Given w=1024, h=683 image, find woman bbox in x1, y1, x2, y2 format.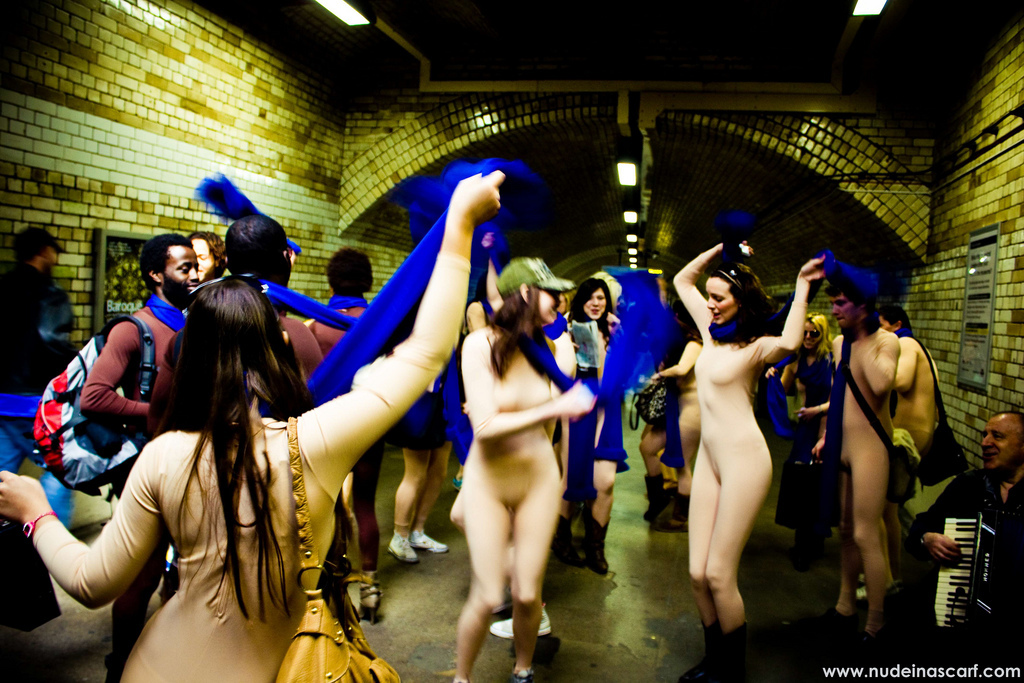
457, 248, 580, 682.
